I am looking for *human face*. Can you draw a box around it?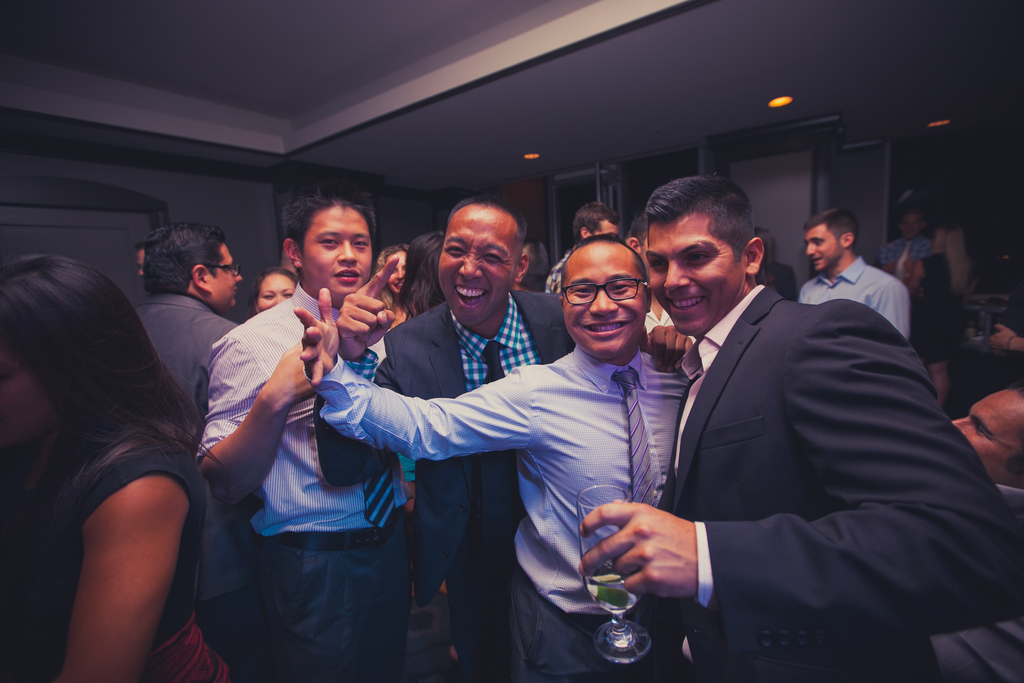
Sure, the bounding box is 438/199/522/325.
